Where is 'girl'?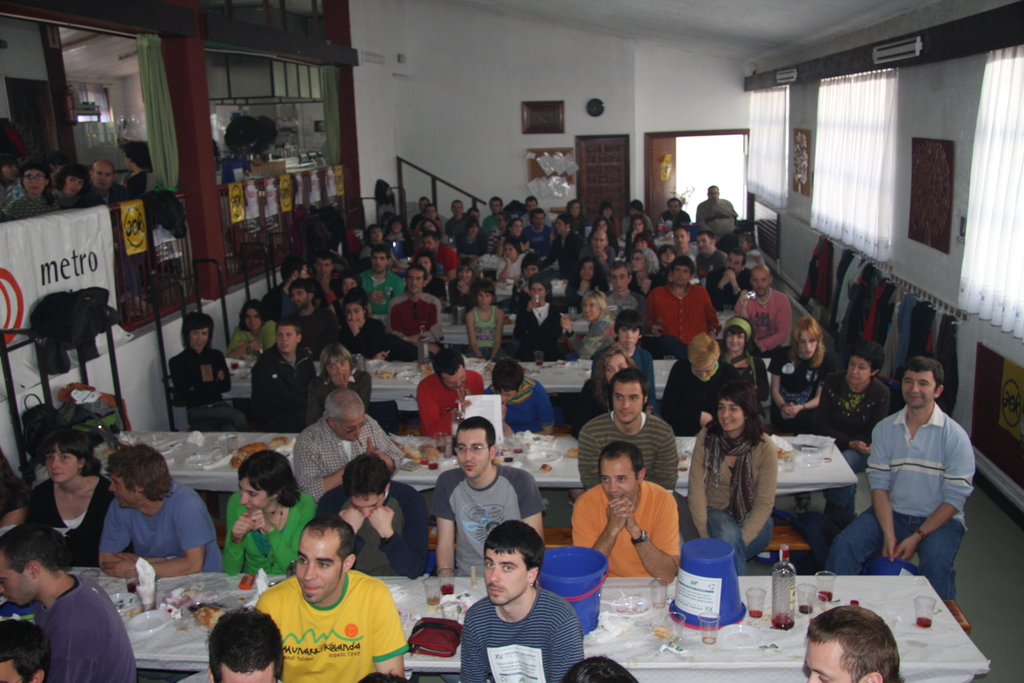
685/380/777/575.
